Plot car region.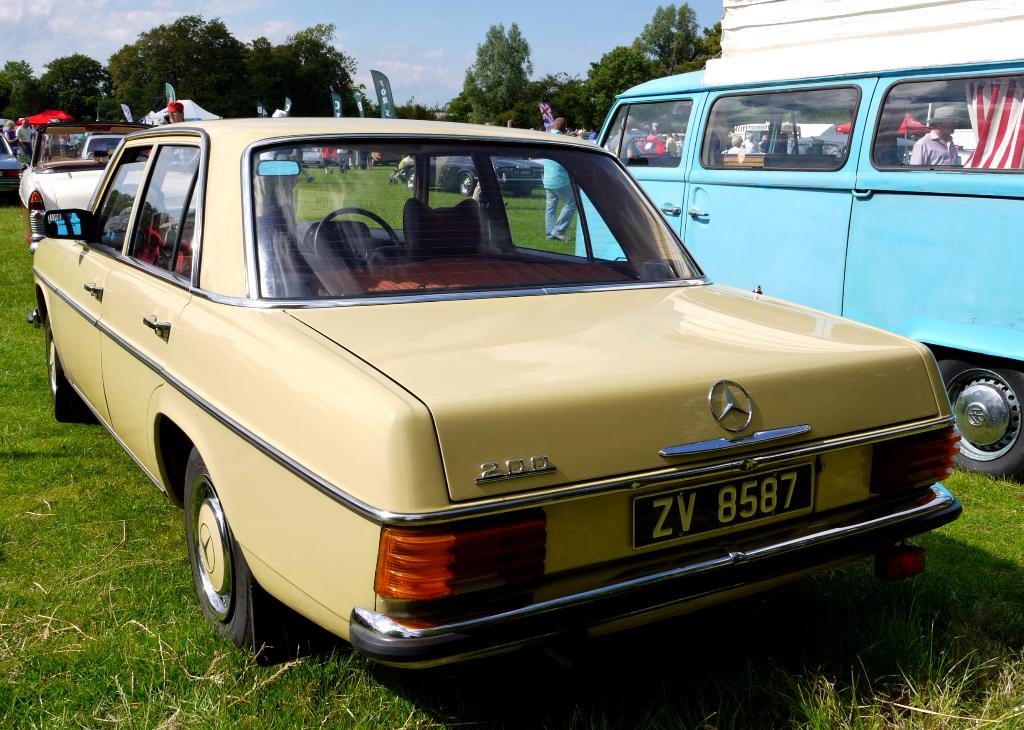
Plotted at locate(402, 155, 540, 199).
